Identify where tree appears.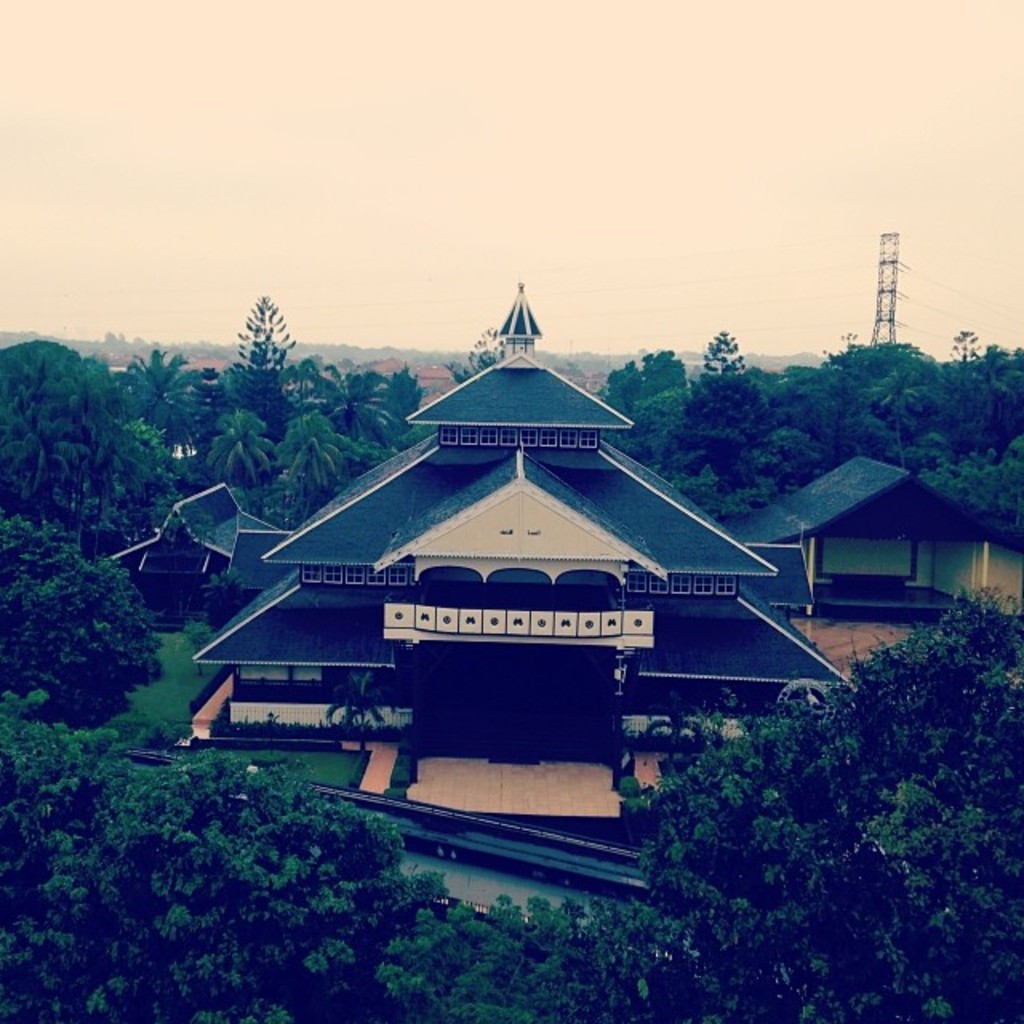
Appears at box=[0, 557, 160, 730].
